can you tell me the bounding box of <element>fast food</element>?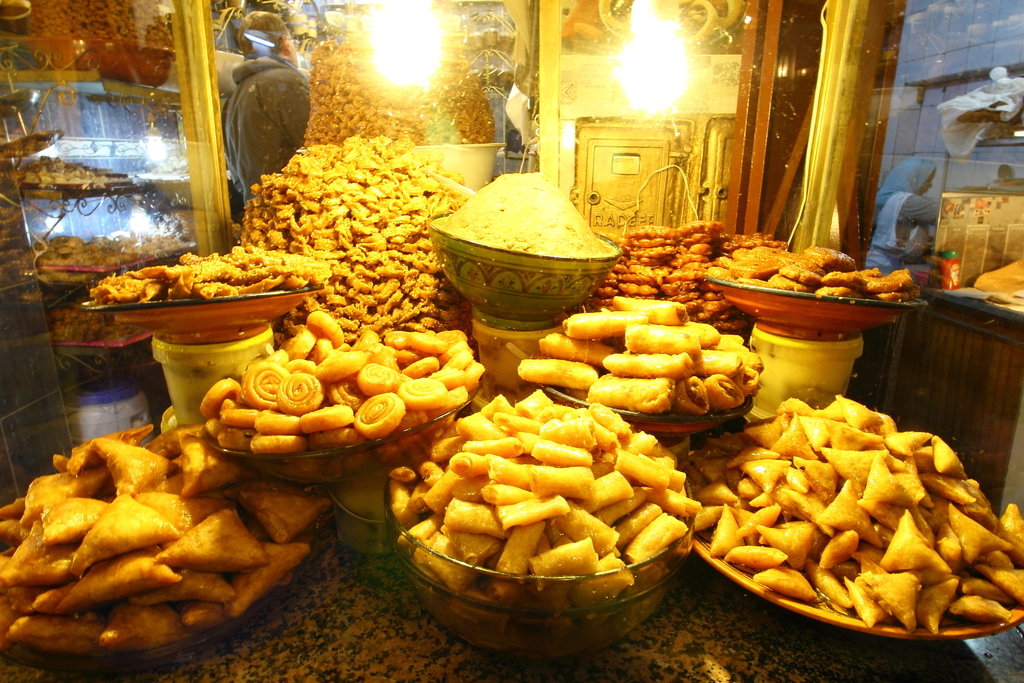
left=481, top=399, right=510, bottom=410.
